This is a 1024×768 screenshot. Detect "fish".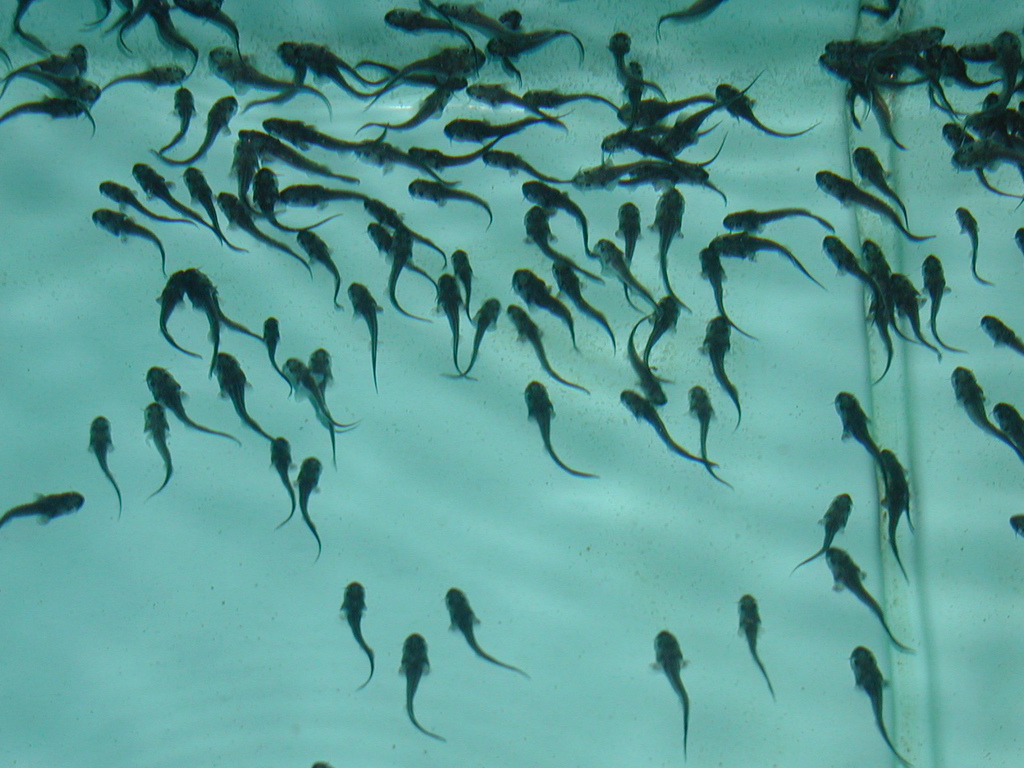
<box>877,444,911,558</box>.
